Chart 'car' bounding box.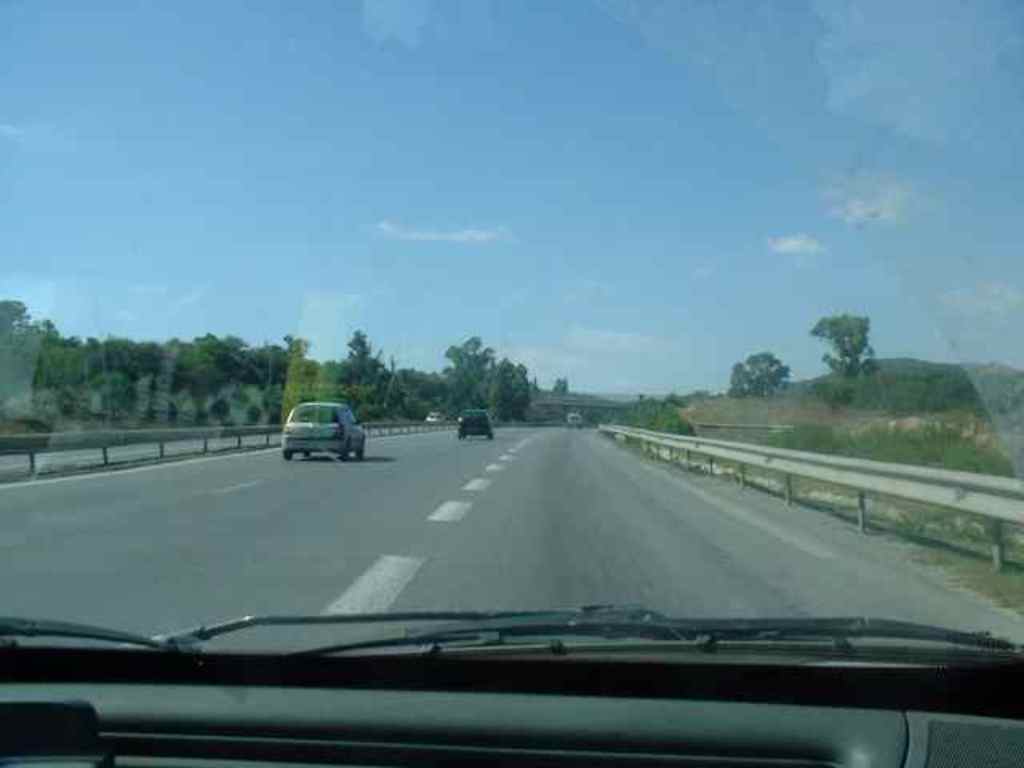
Charted: [458,402,496,440].
